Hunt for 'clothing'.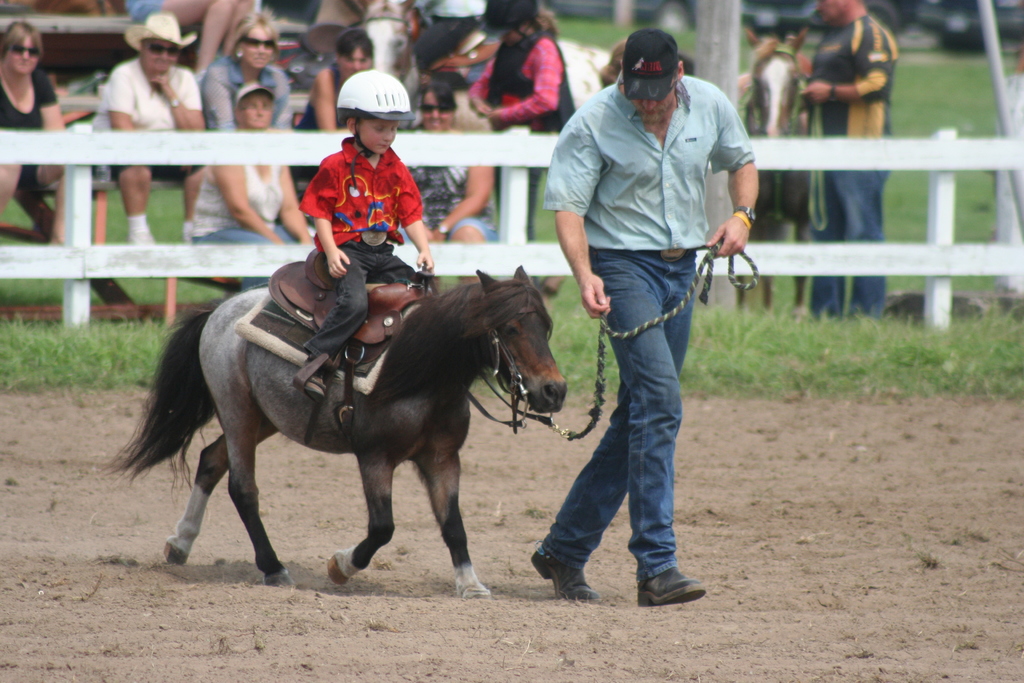
Hunted down at (803, 9, 901, 317).
